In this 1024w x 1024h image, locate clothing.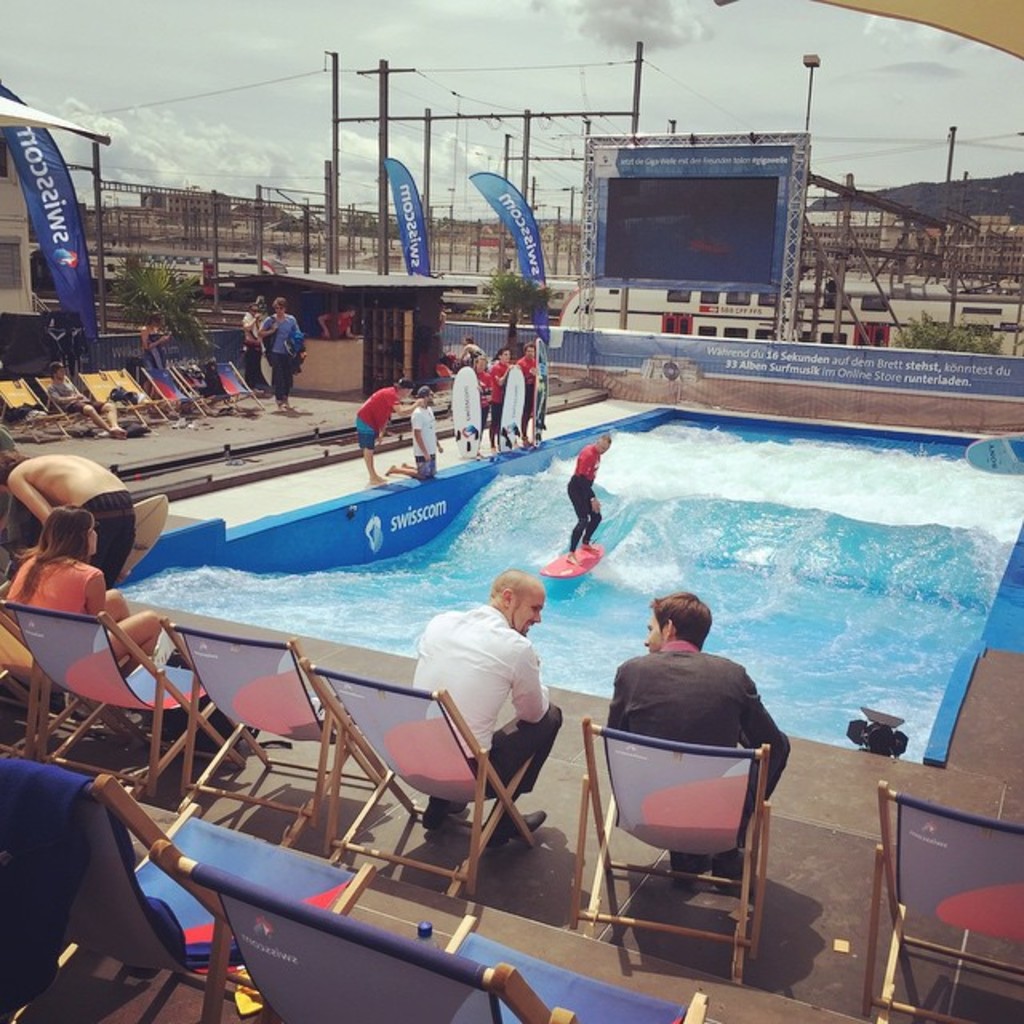
Bounding box: pyautogui.locateOnScreen(0, 432, 27, 581).
